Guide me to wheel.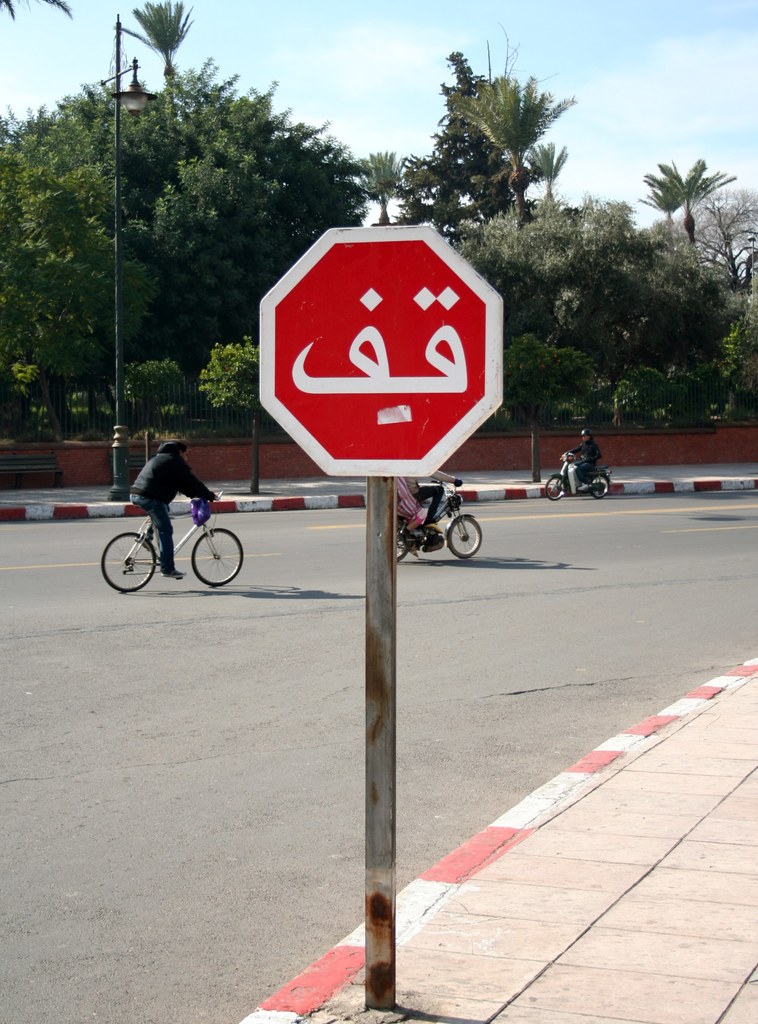
Guidance: detection(102, 534, 161, 594).
